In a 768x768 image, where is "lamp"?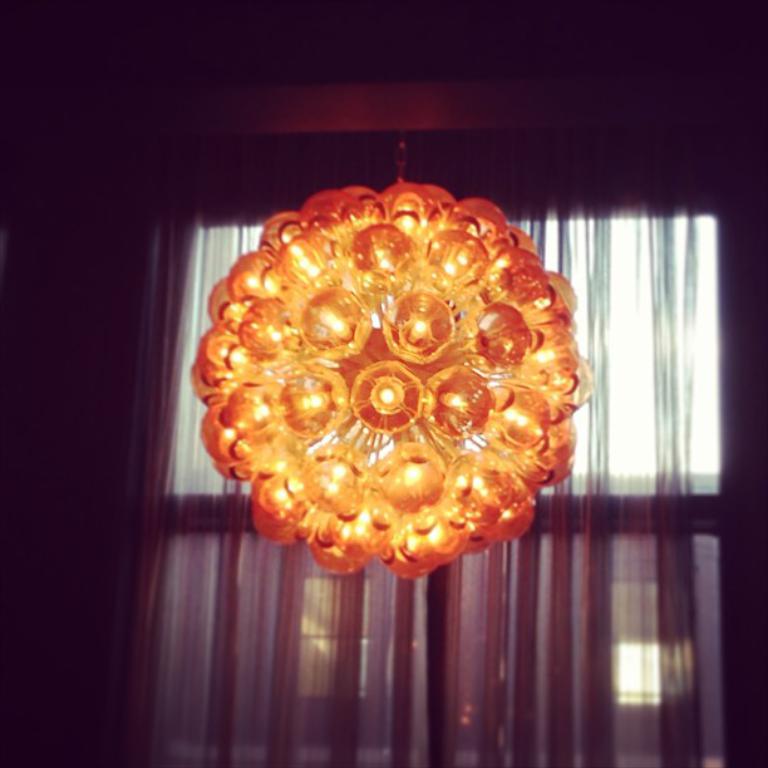
191:129:595:586.
